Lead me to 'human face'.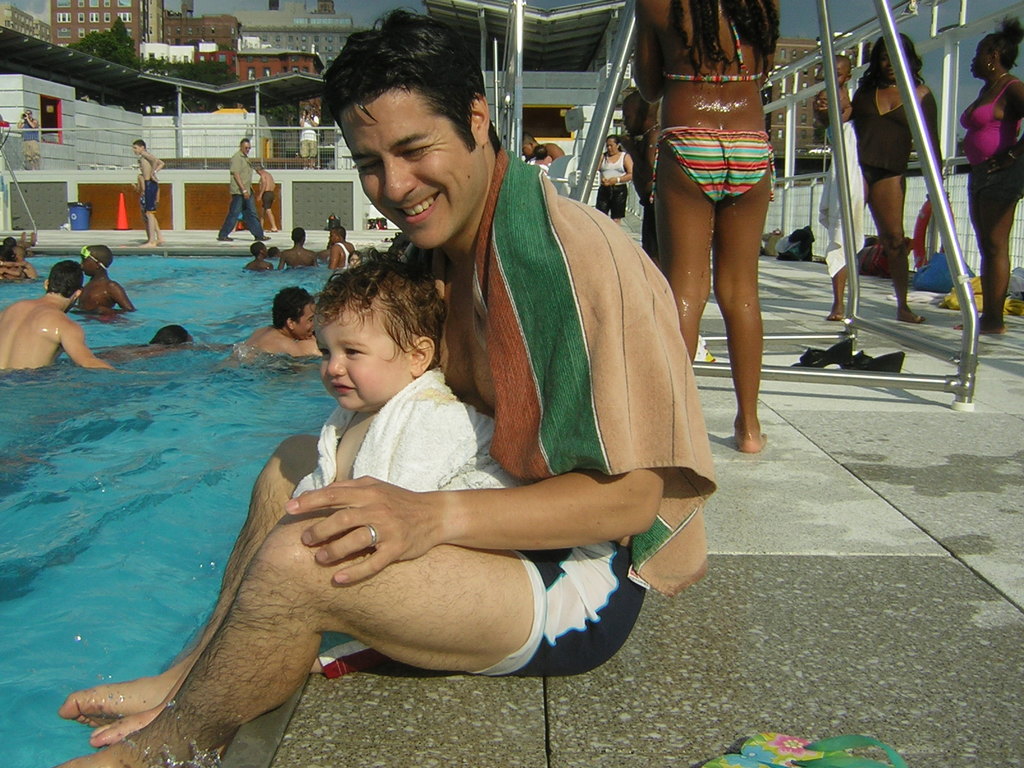
Lead to <region>239, 140, 250, 156</region>.
